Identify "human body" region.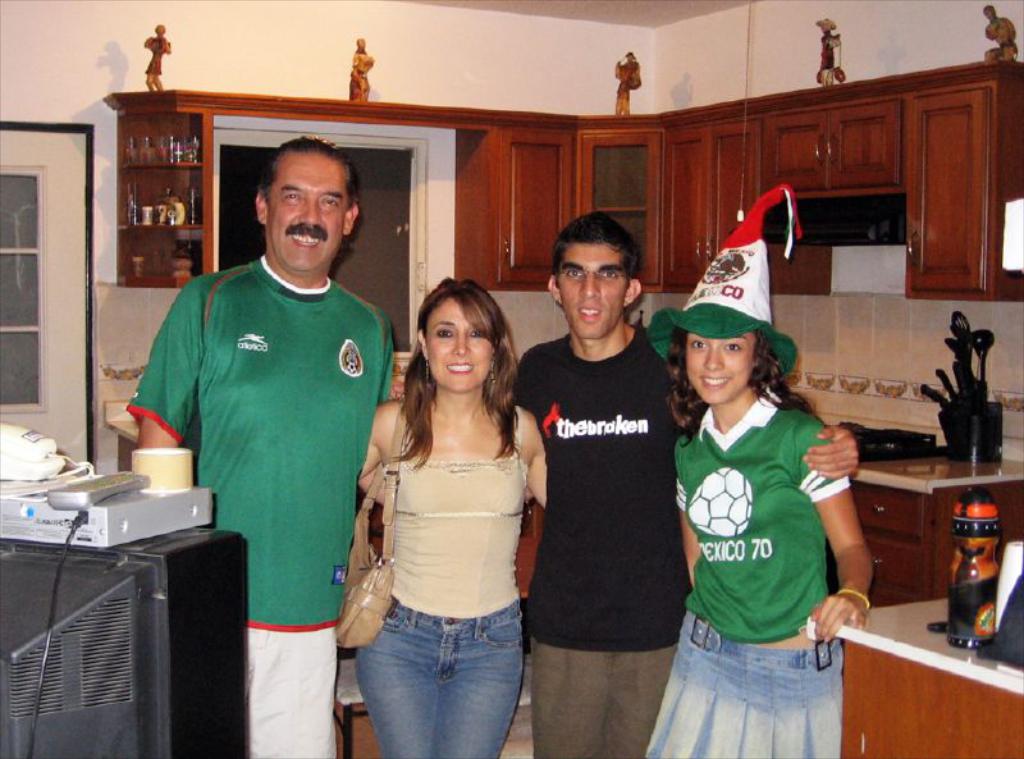
Region: [left=348, top=36, right=371, bottom=97].
